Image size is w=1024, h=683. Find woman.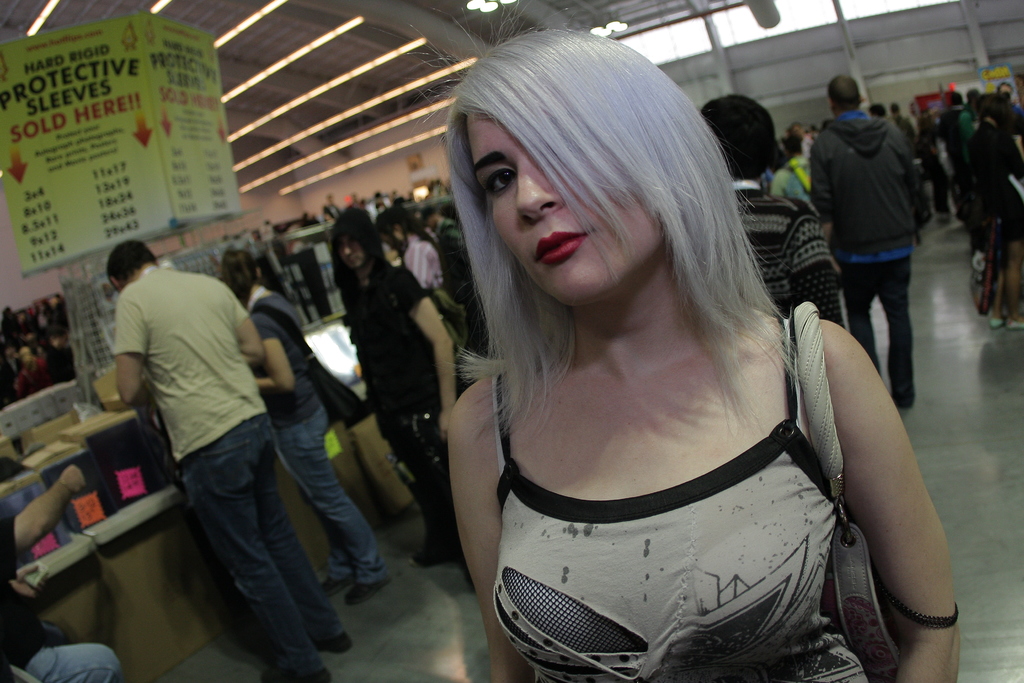
detection(370, 207, 454, 333).
